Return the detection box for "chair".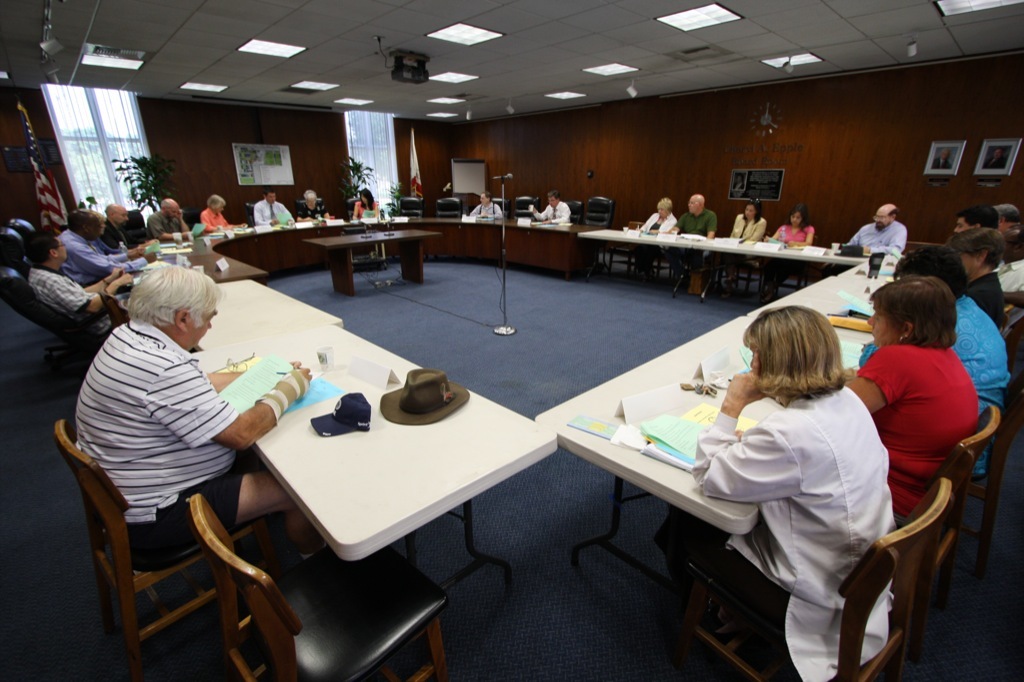
locate(435, 196, 459, 221).
